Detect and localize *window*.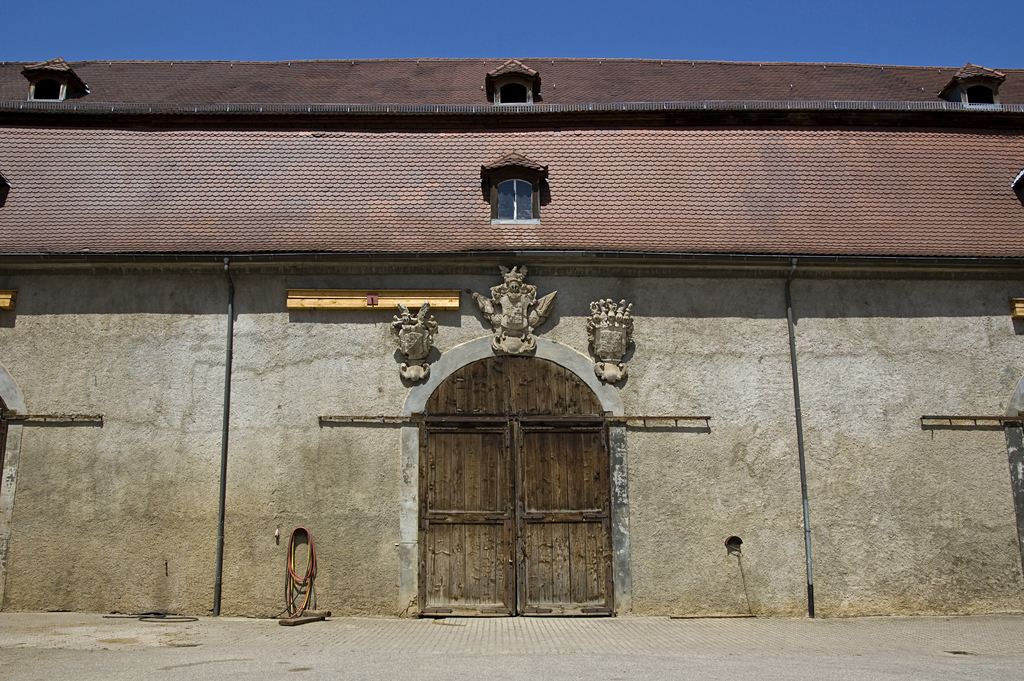
Localized at detection(954, 62, 998, 110).
